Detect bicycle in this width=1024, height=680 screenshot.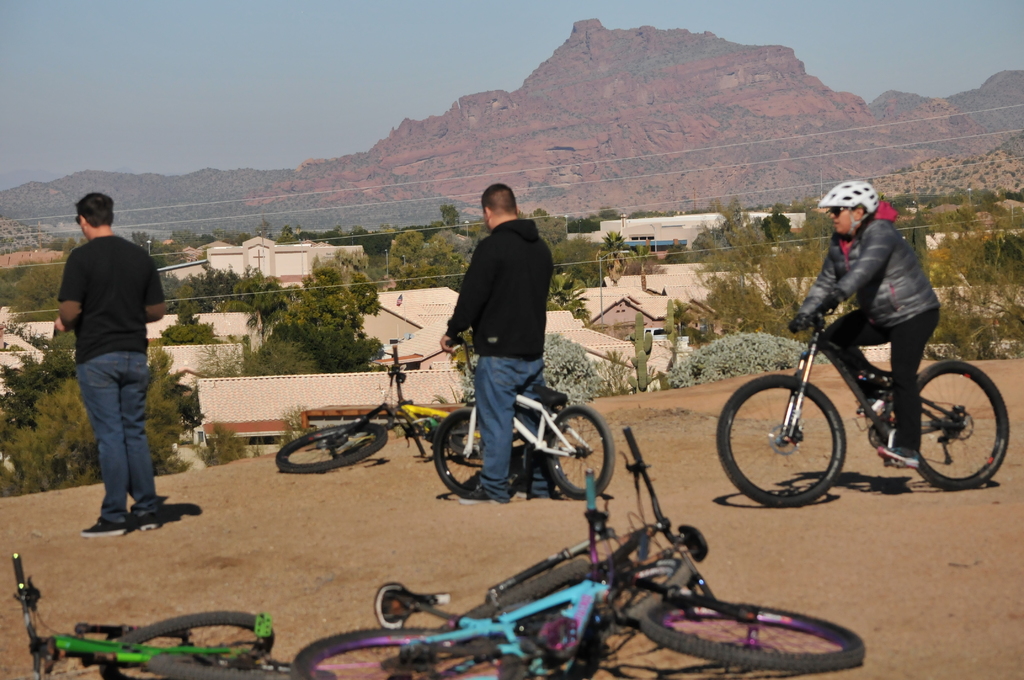
Detection: (left=434, top=329, right=618, bottom=500).
